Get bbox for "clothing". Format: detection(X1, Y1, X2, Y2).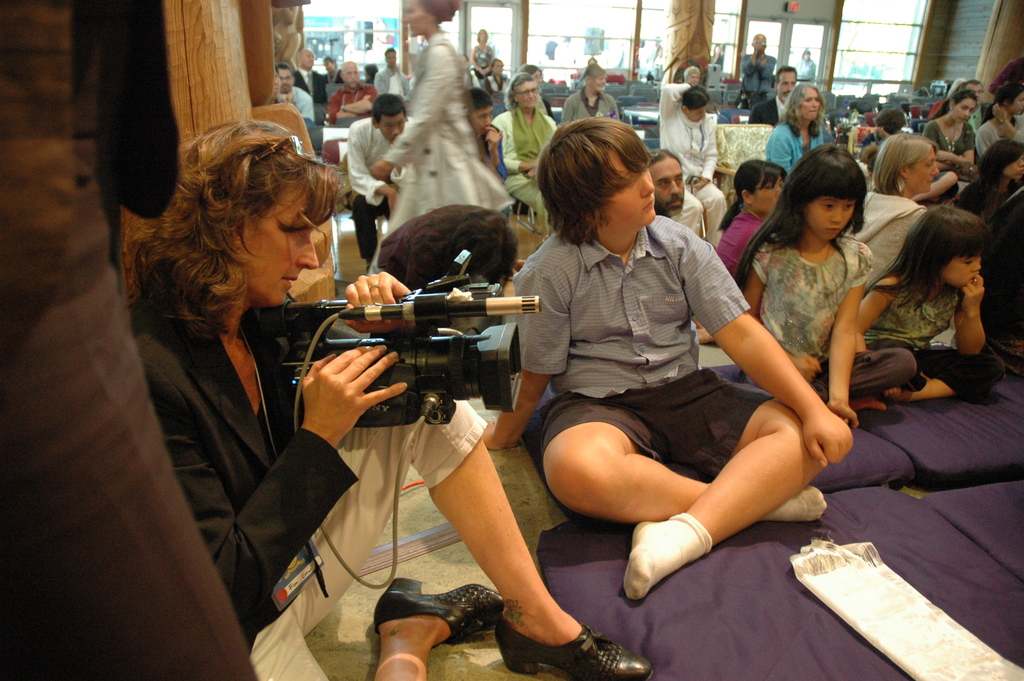
detection(863, 125, 884, 171).
